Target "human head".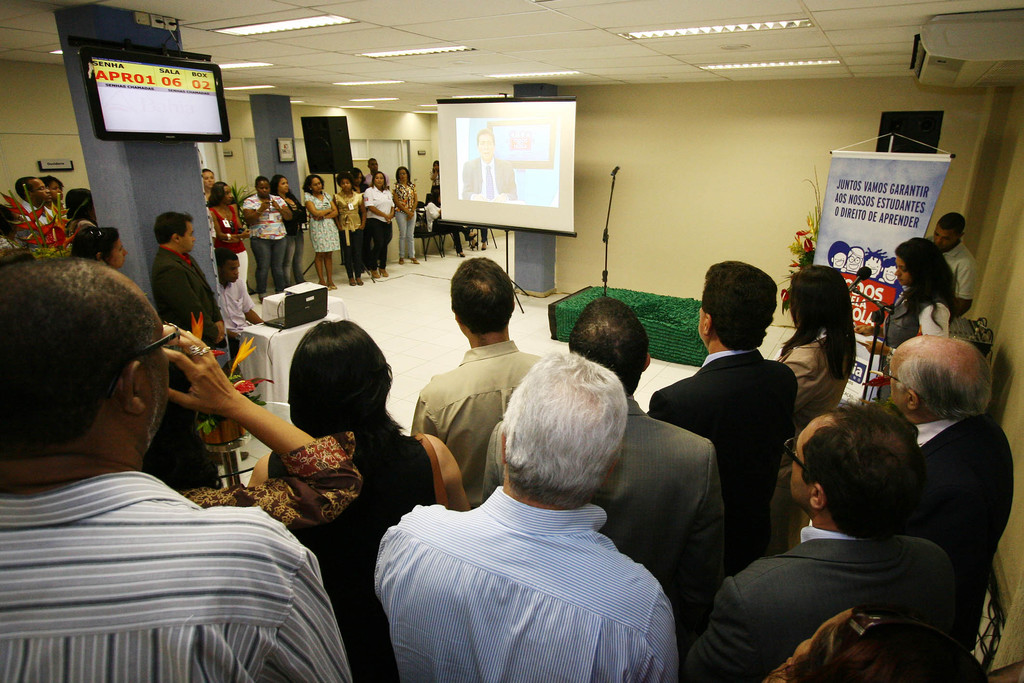
Target region: bbox=[81, 226, 124, 267].
